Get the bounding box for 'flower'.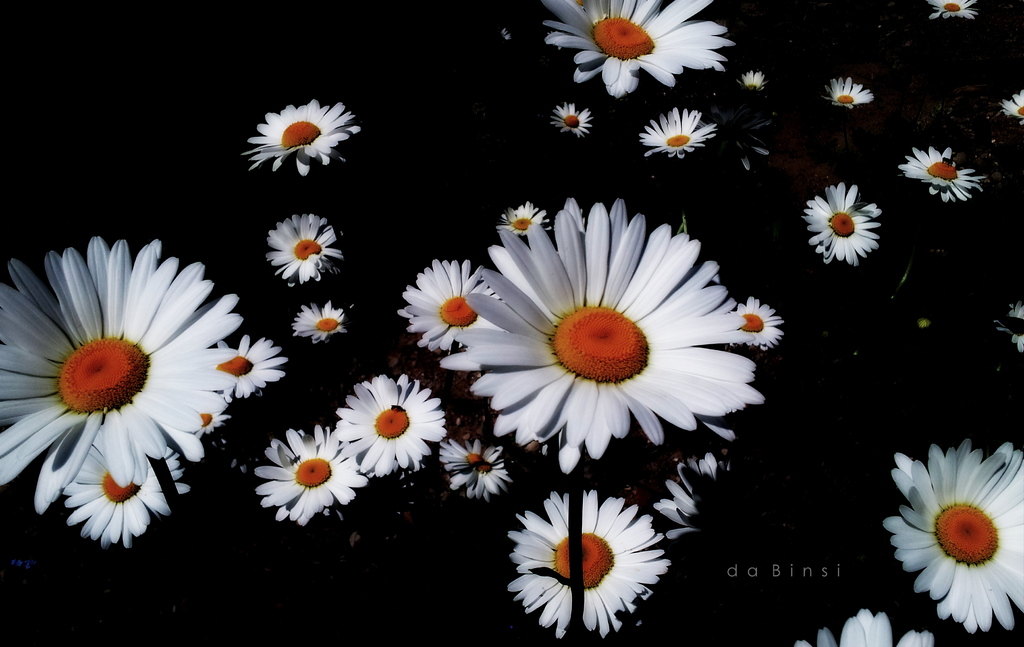
crop(639, 108, 715, 160).
